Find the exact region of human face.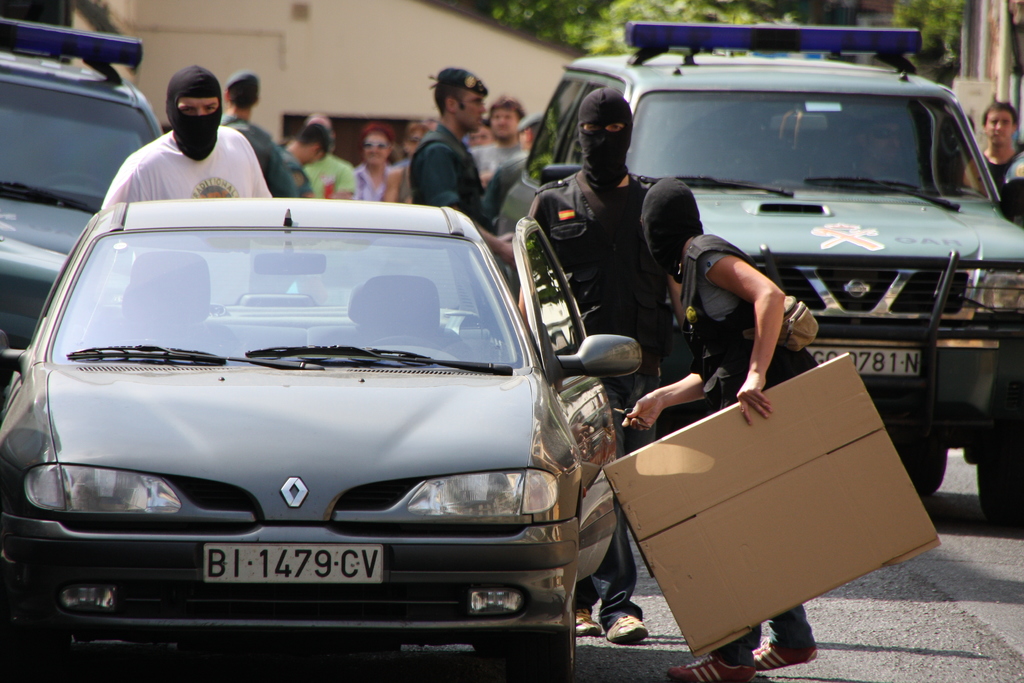
Exact region: l=365, t=134, r=390, b=164.
